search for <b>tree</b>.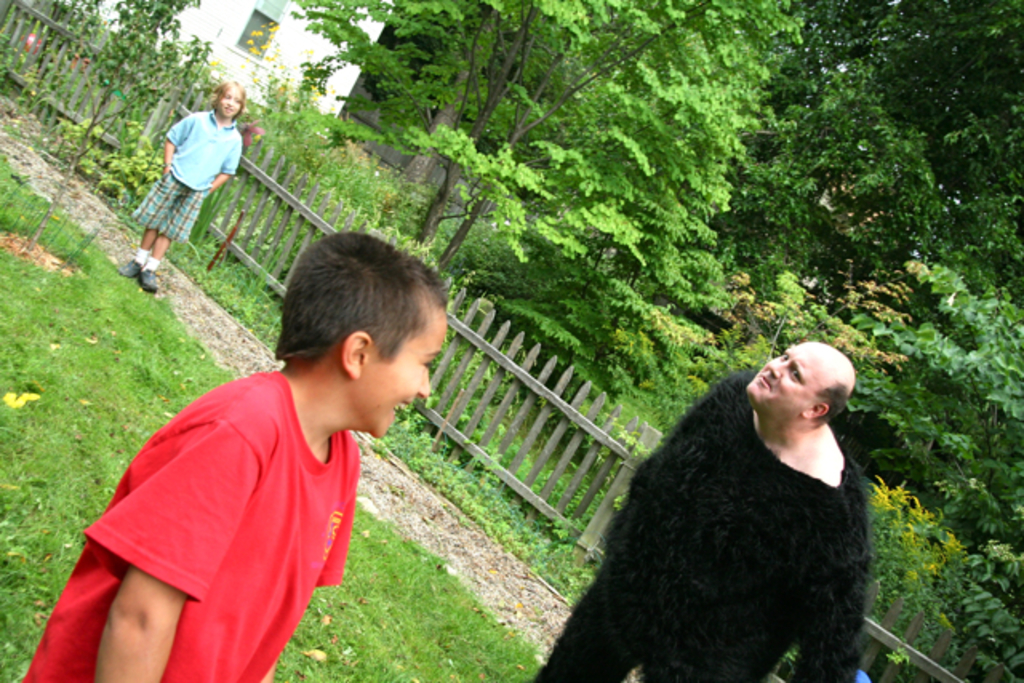
Found at x1=838, y1=270, x2=1022, y2=529.
